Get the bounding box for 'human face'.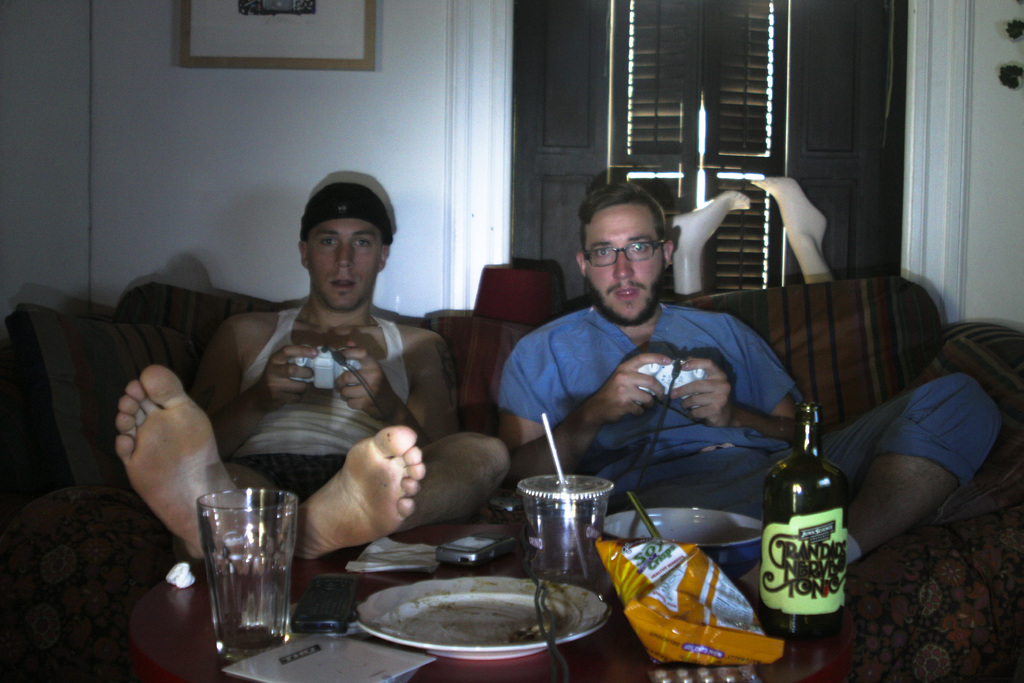
BBox(579, 202, 666, 323).
